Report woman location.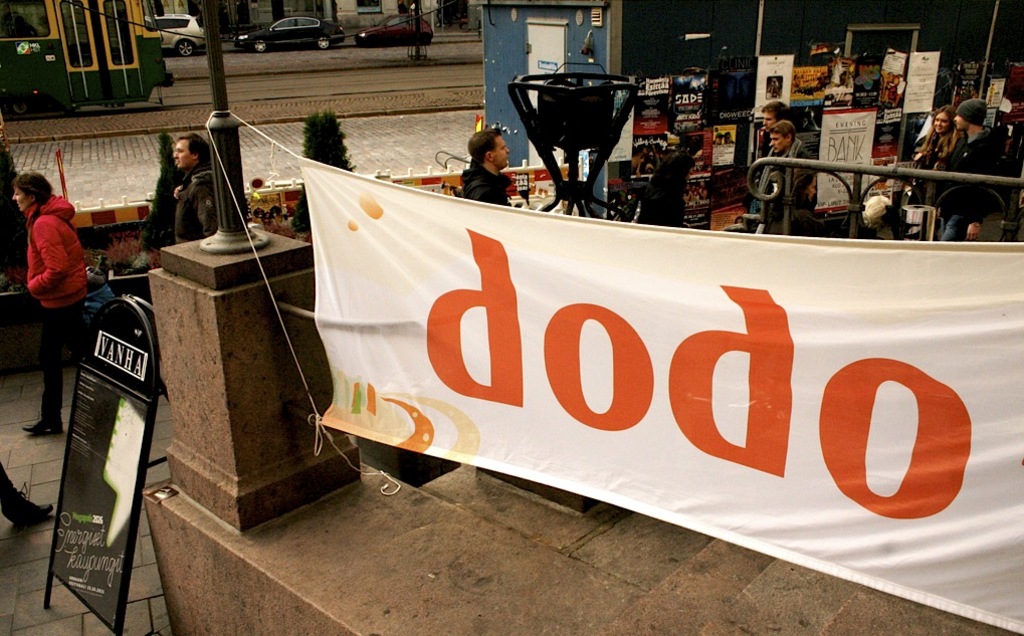
Report: [910,100,968,203].
